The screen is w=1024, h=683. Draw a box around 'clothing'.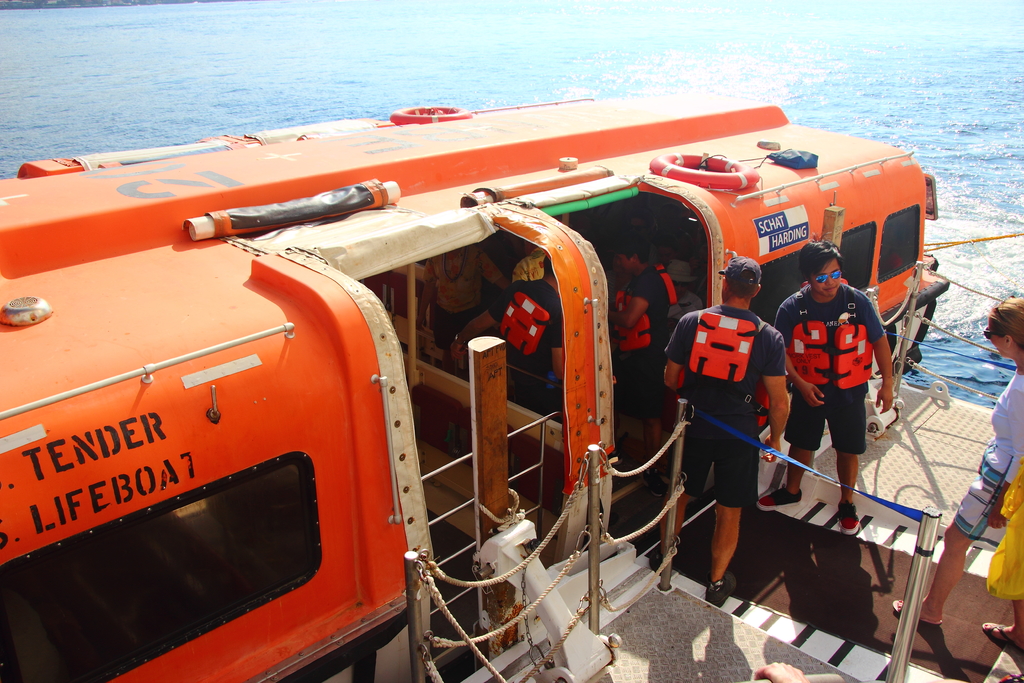
(left=508, top=240, right=542, bottom=280).
